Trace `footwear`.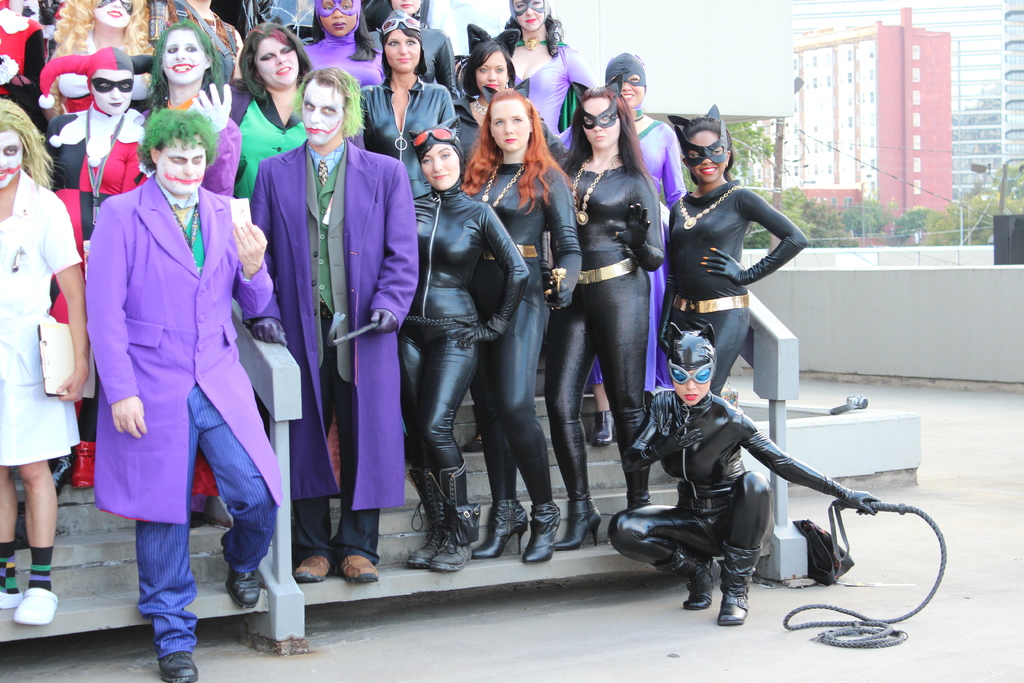
Traced to {"left": 55, "top": 457, "right": 70, "bottom": 496}.
